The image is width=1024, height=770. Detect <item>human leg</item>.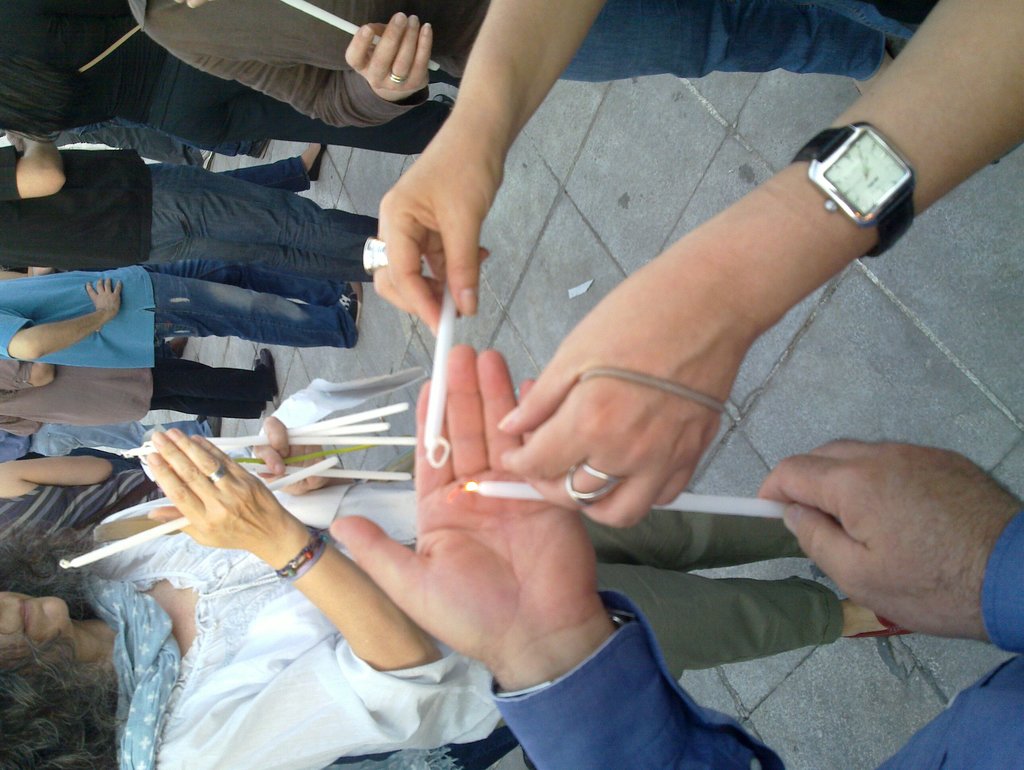
Detection: 552, 0, 1000, 162.
